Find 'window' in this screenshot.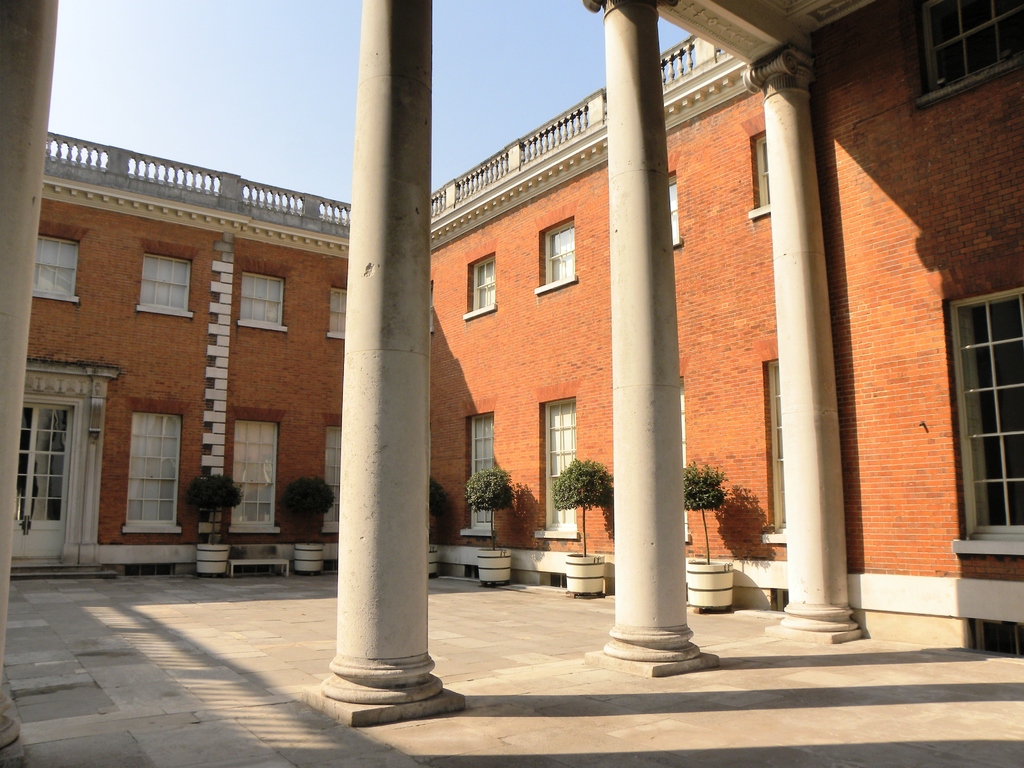
The bounding box for 'window' is 115, 405, 184, 538.
